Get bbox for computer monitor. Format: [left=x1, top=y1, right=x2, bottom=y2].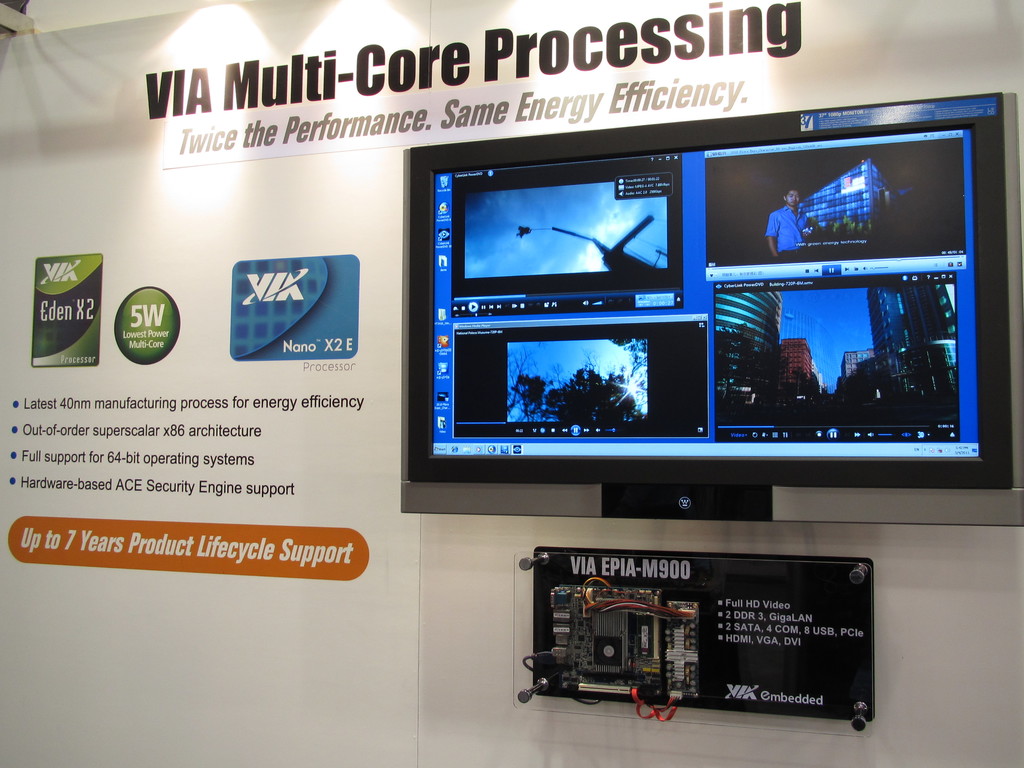
[left=391, top=78, right=1023, bottom=542].
